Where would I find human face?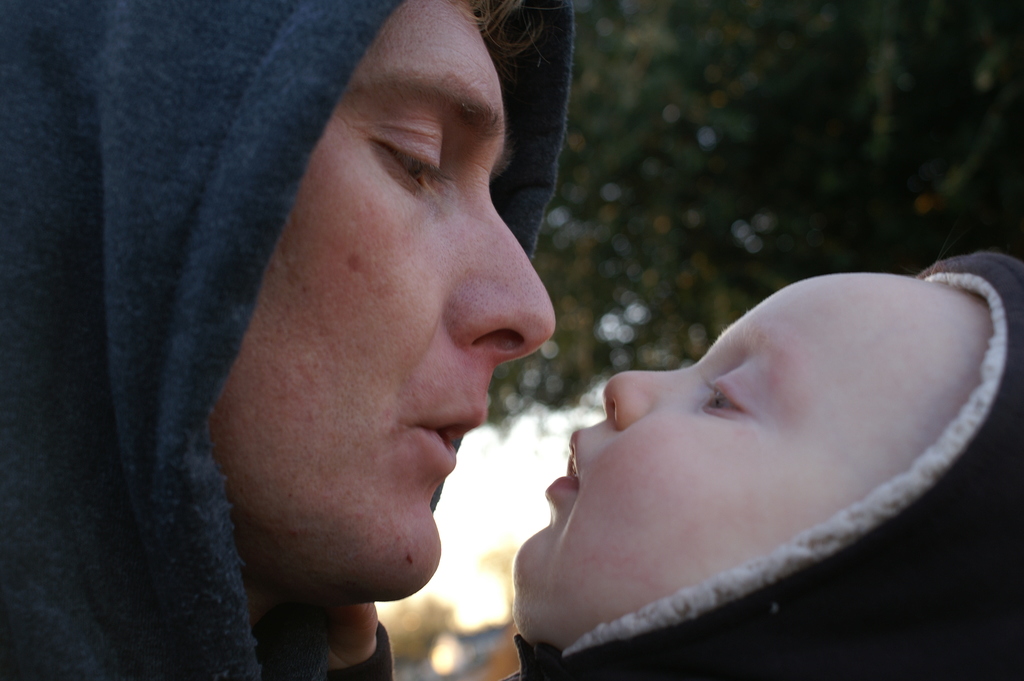
At select_region(208, 0, 557, 602).
